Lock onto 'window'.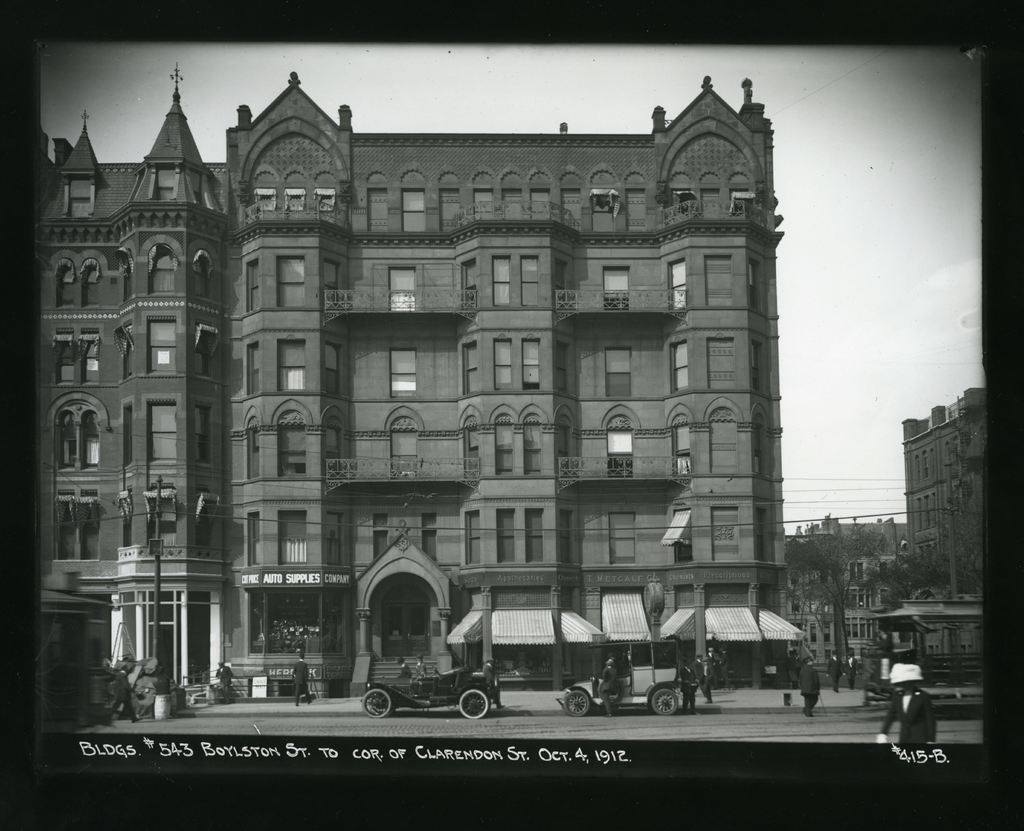
Locked: (496, 339, 510, 389).
